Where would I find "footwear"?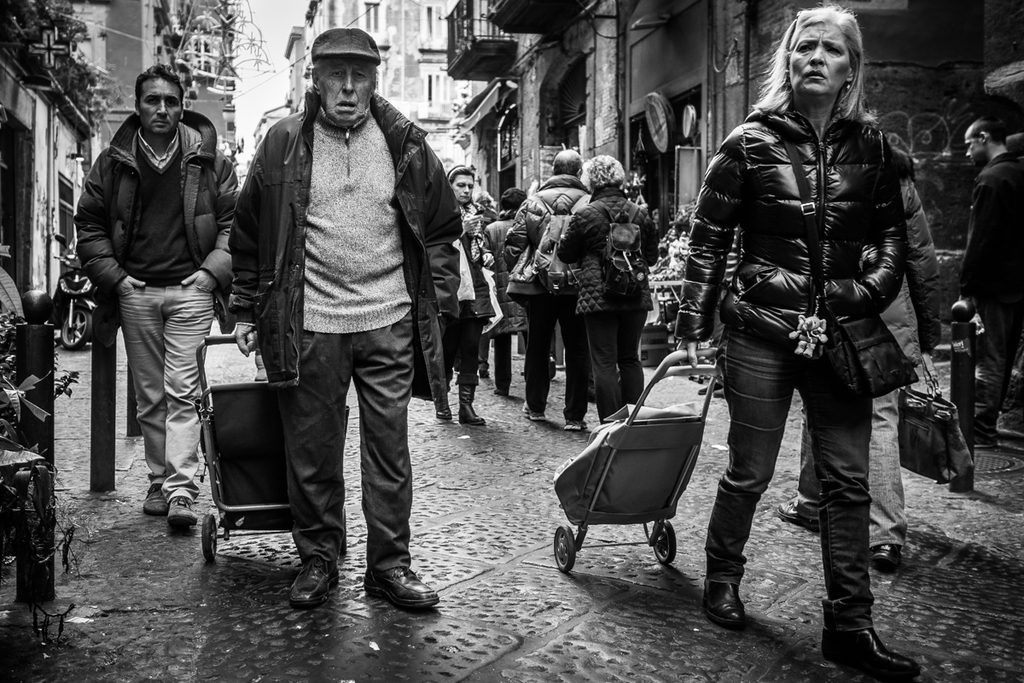
At box=[462, 375, 487, 425].
